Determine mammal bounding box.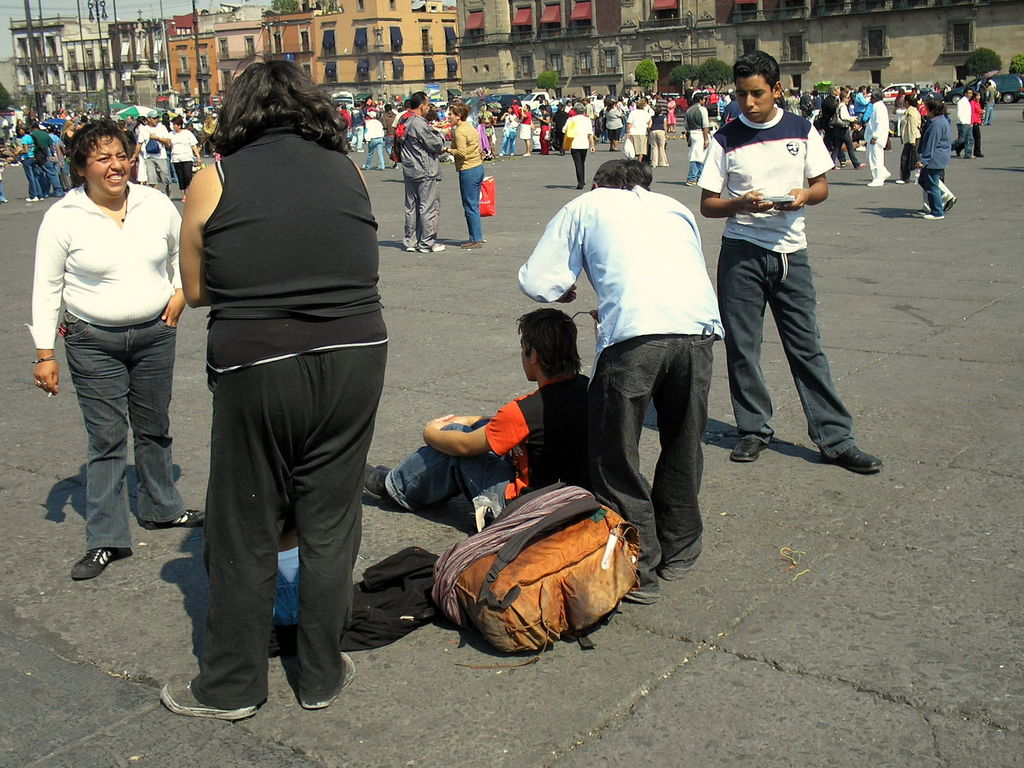
Determined: 159, 52, 390, 717.
